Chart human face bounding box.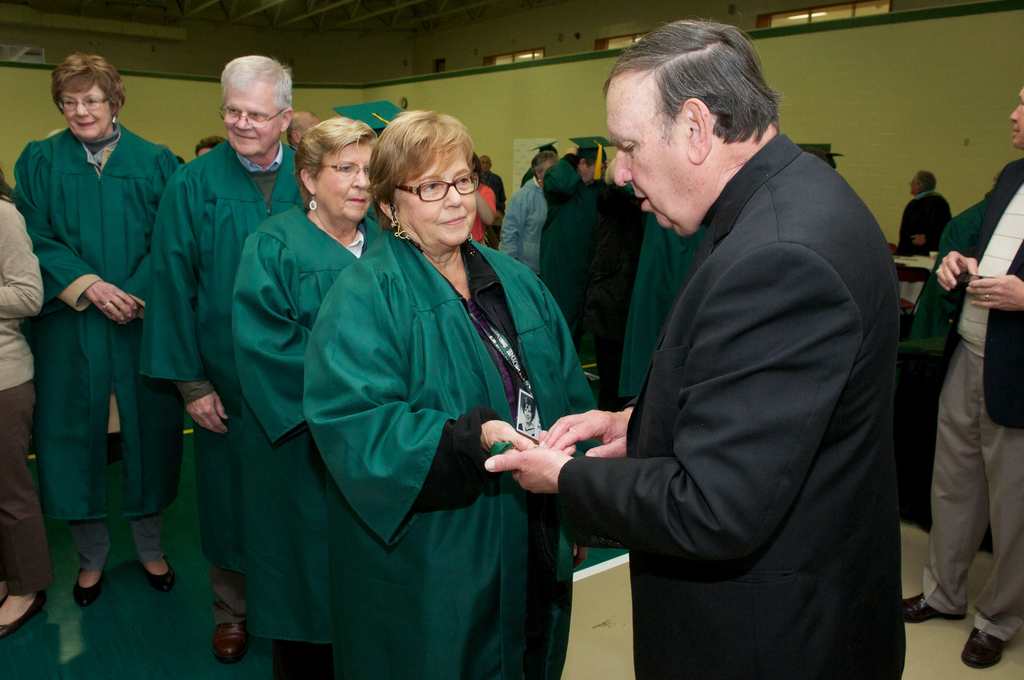
Charted: bbox(610, 79, 691, 241).
